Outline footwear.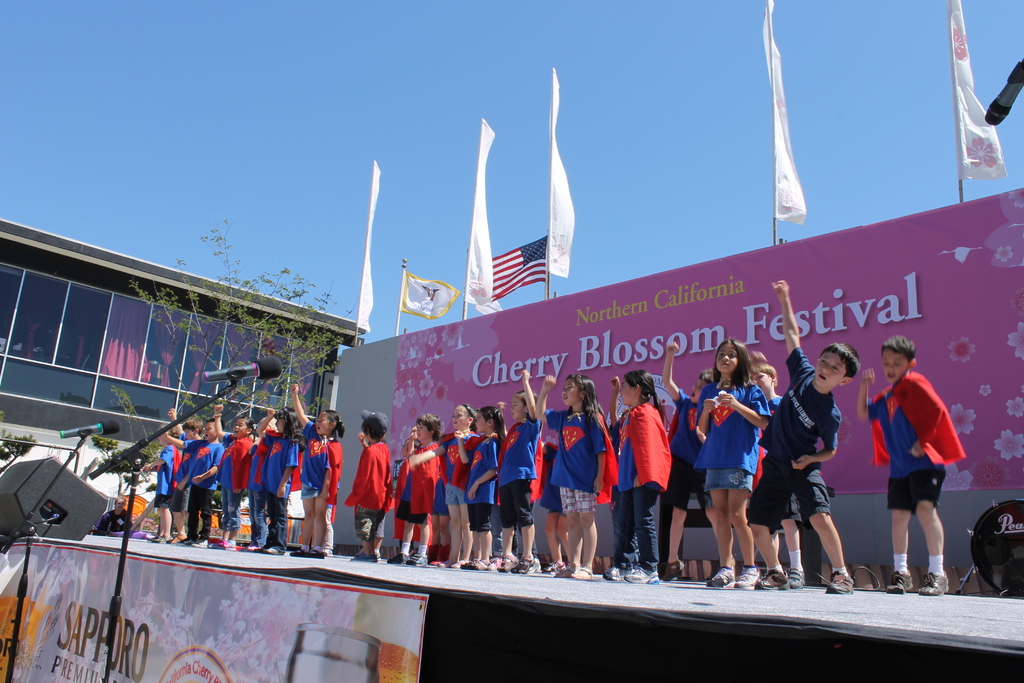
Outline: region(601, 566, 632, 580).
